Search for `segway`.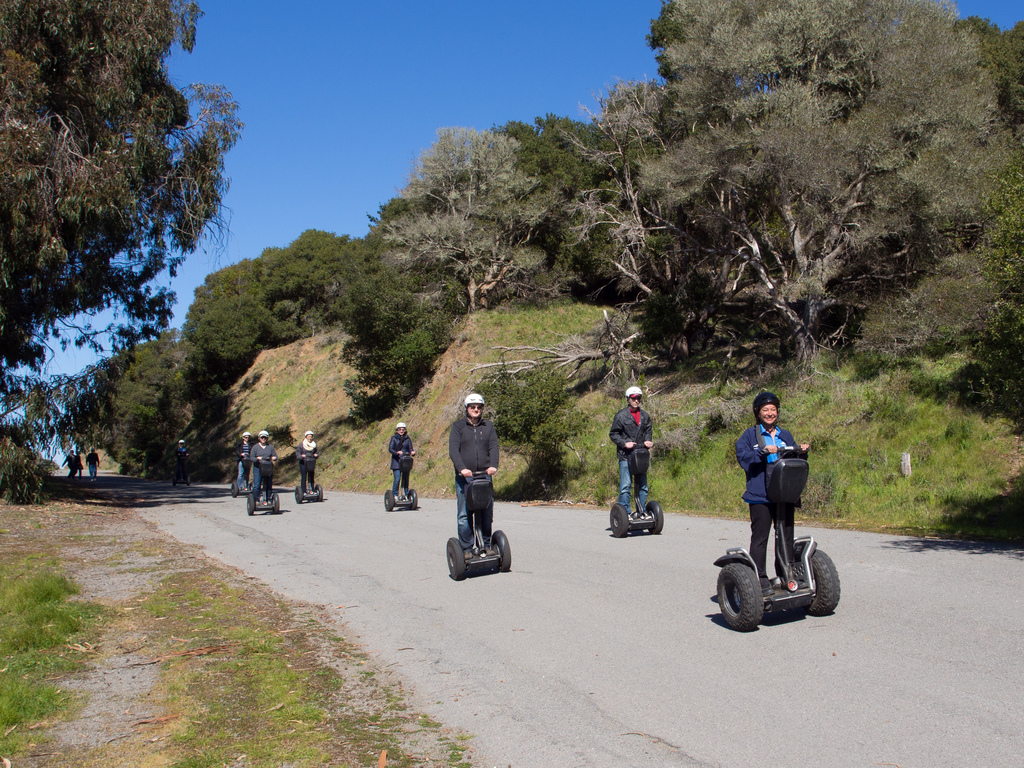
Found at box(445, 467, 513, 582).
